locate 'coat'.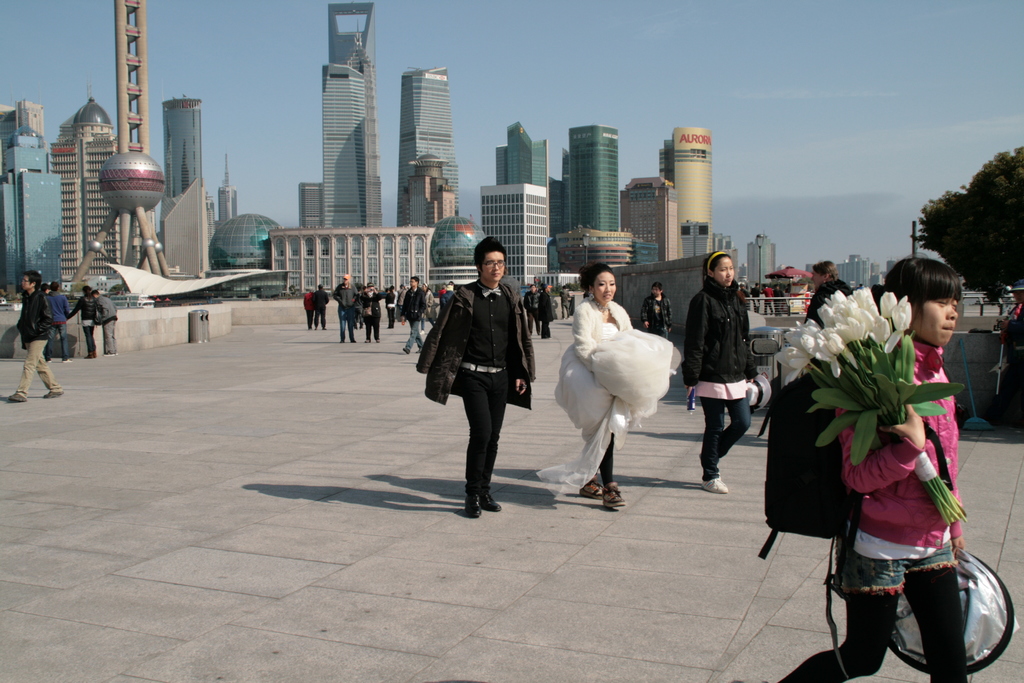
Bounding box: 337:281:351:314.
